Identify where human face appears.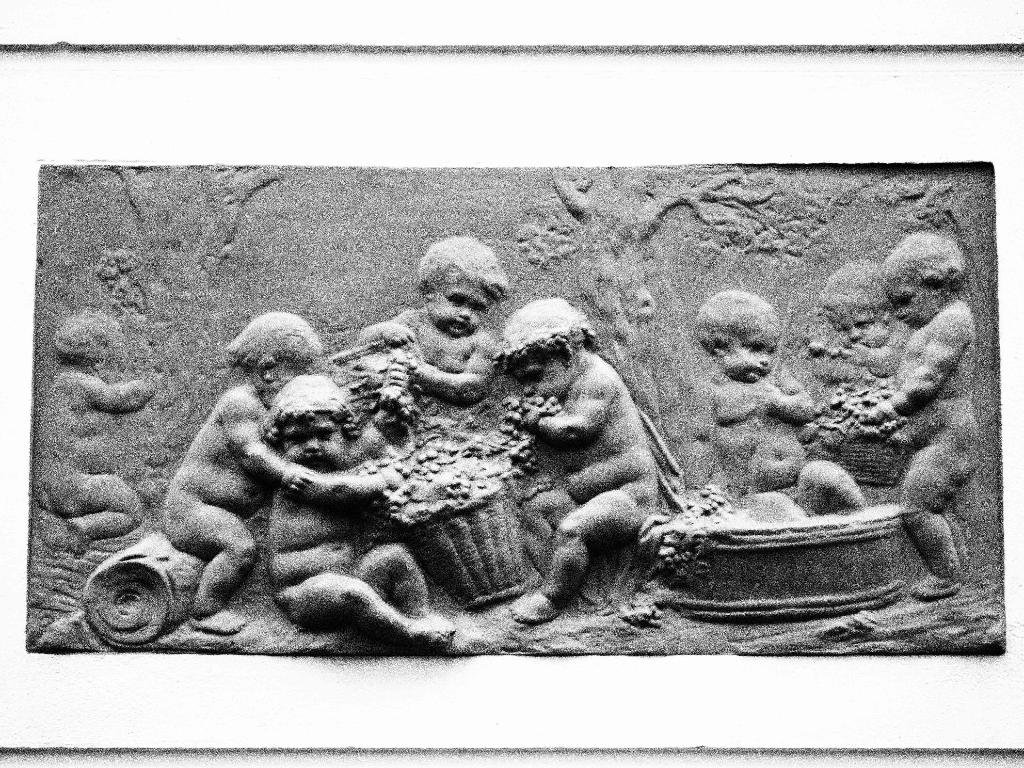
Appears at bbox=(888, 273, 937, 324).
